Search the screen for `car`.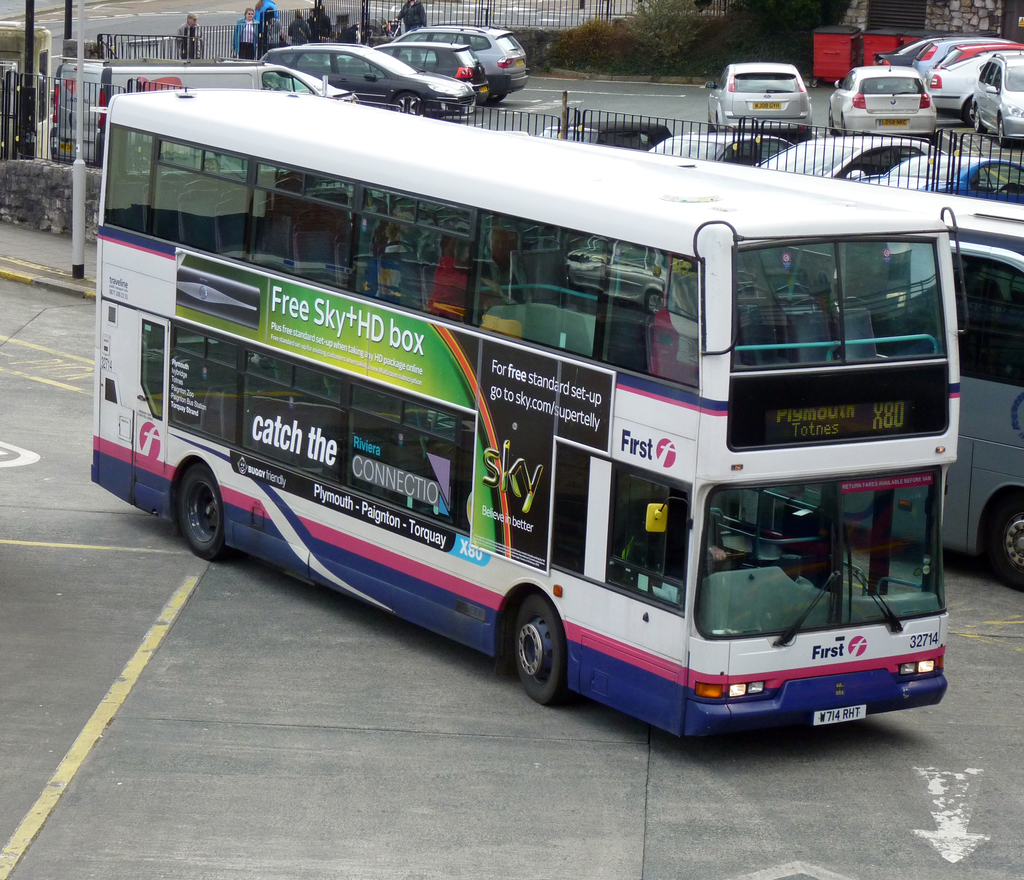
Found at <region>869, 33, 952, 67</region>.
